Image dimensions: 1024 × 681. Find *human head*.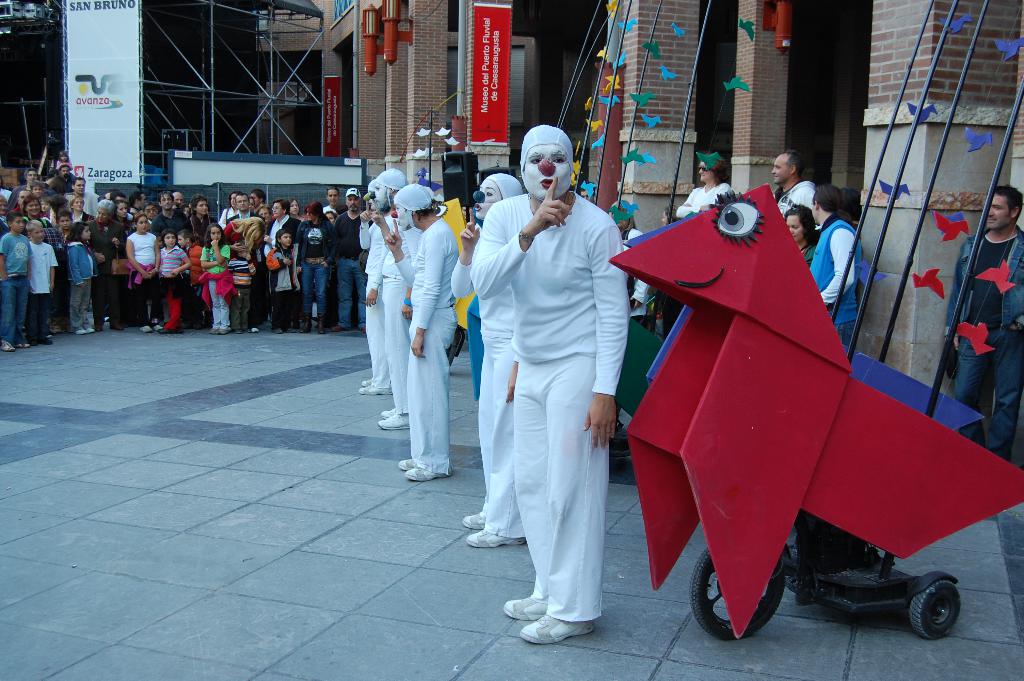
[left=74, top=224, right=97, bottom=240].
